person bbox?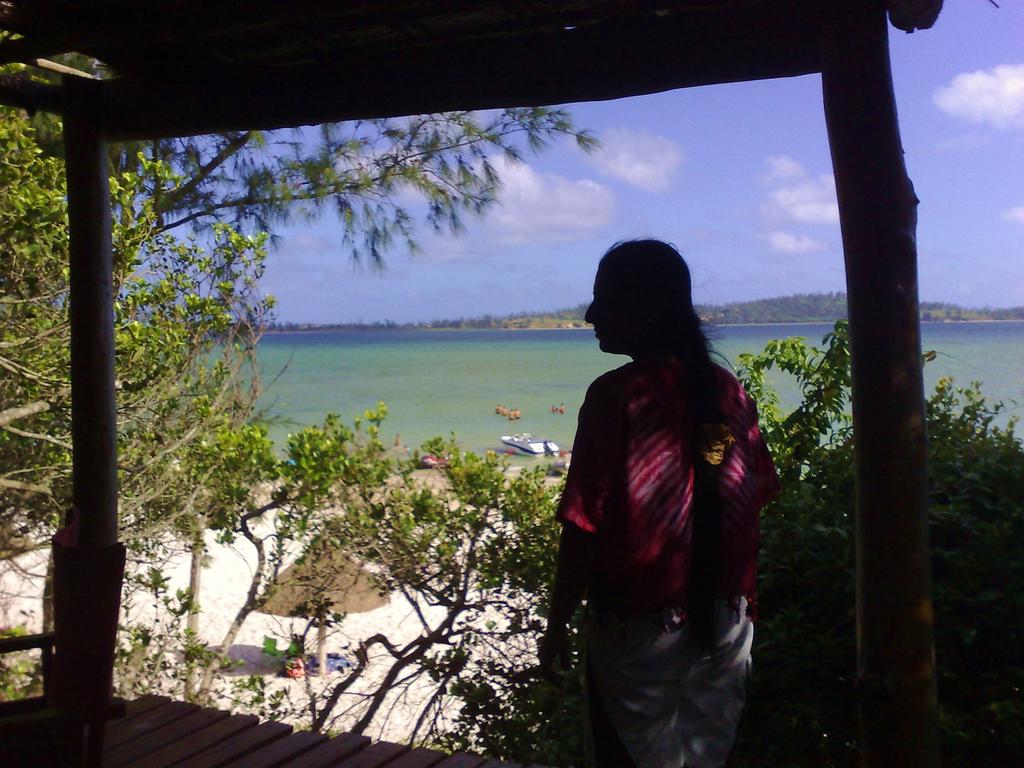
select_region(543, 233, 778, 752)
